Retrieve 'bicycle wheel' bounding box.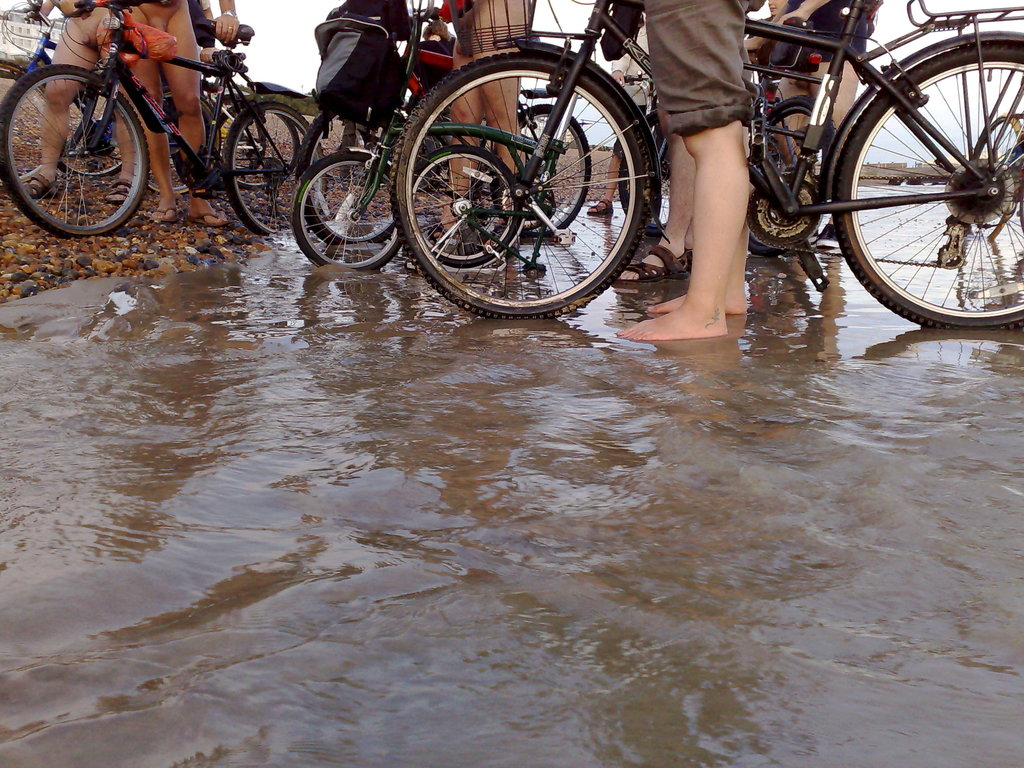
Bounding box: Rect(140, 95, 196, 195).
